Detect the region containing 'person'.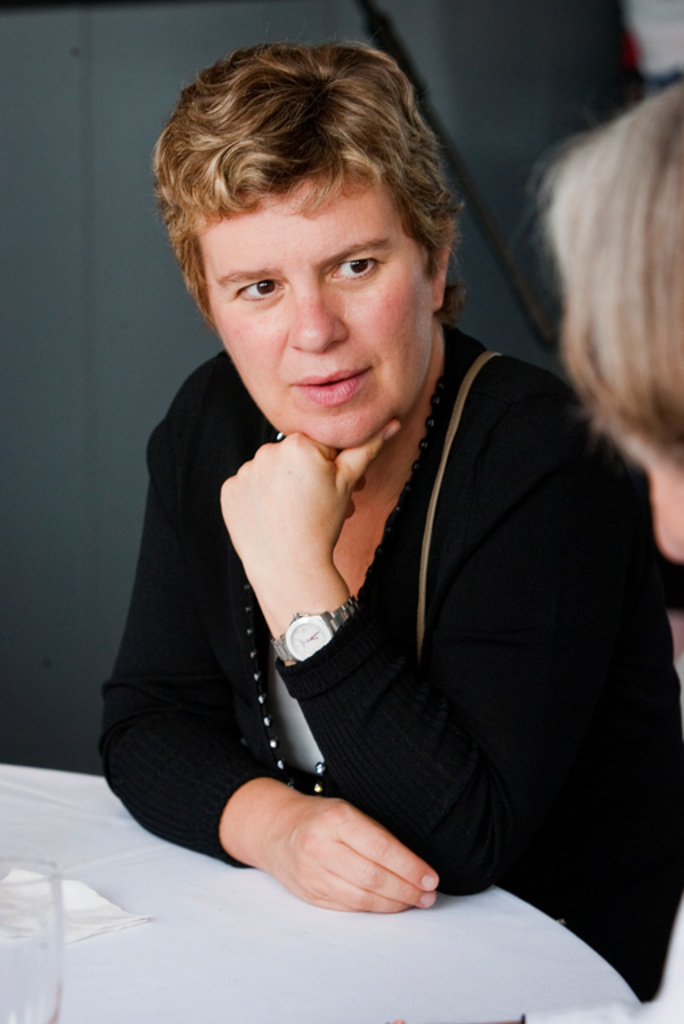
(left=89, top=35, right=683, bottom=1000).
